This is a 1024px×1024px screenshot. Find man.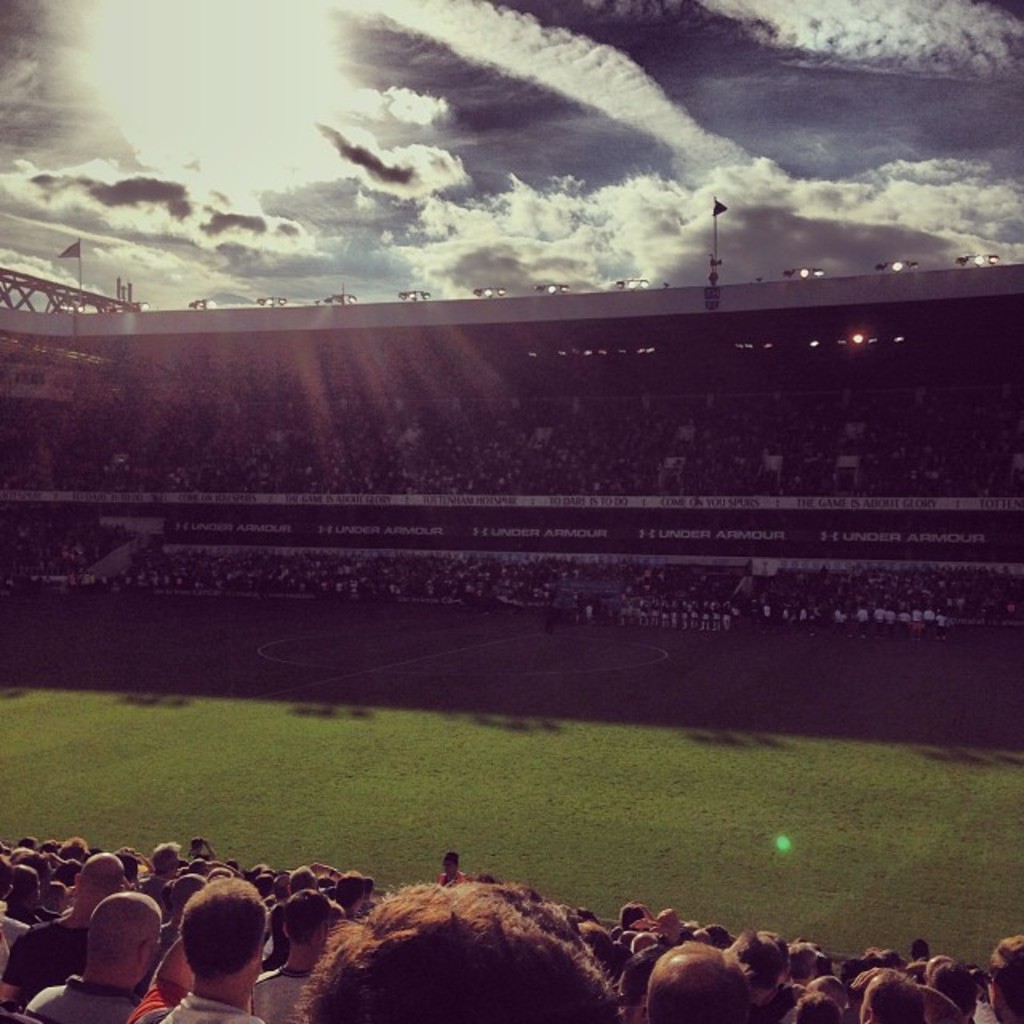
Bounding box: box=[619, 902, 640, 923].
